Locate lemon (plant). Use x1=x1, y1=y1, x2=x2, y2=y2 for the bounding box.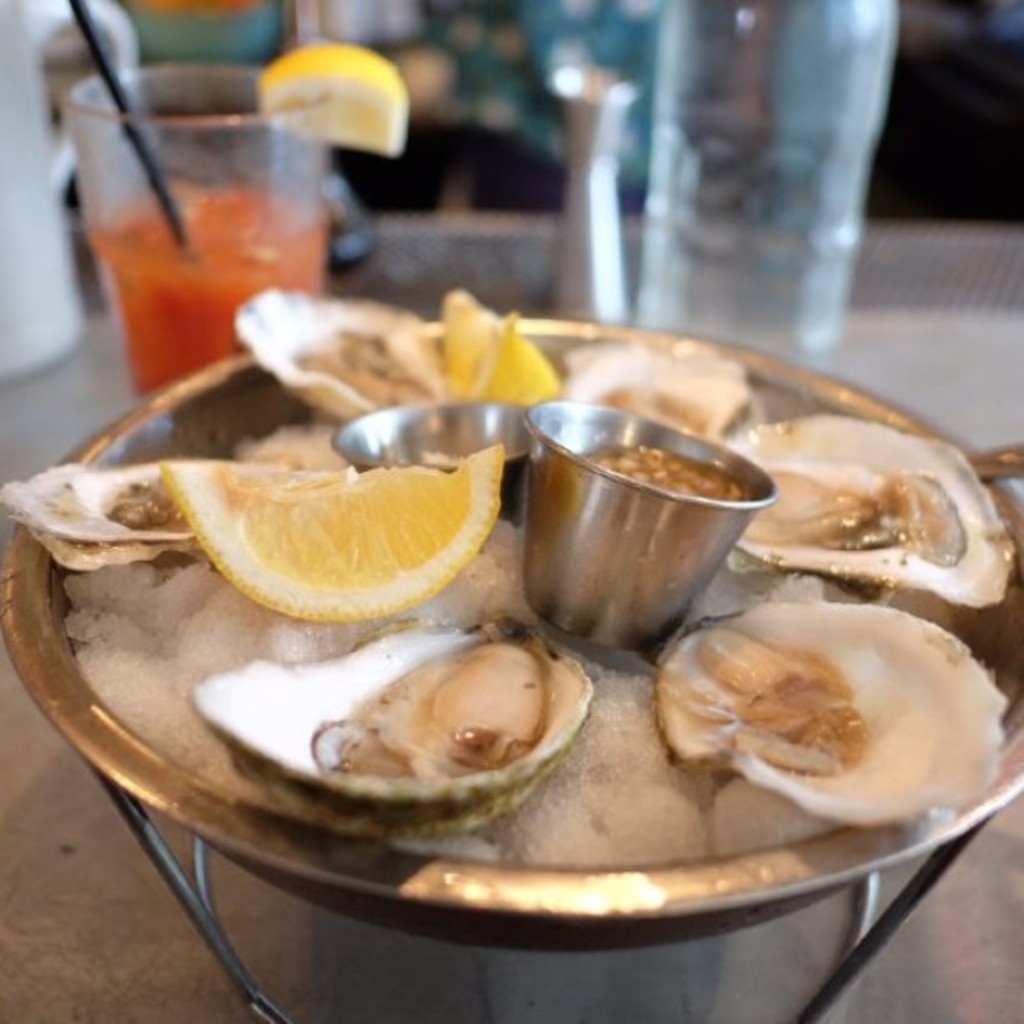
x1=442, y1=286, x2=566, y2=408.
